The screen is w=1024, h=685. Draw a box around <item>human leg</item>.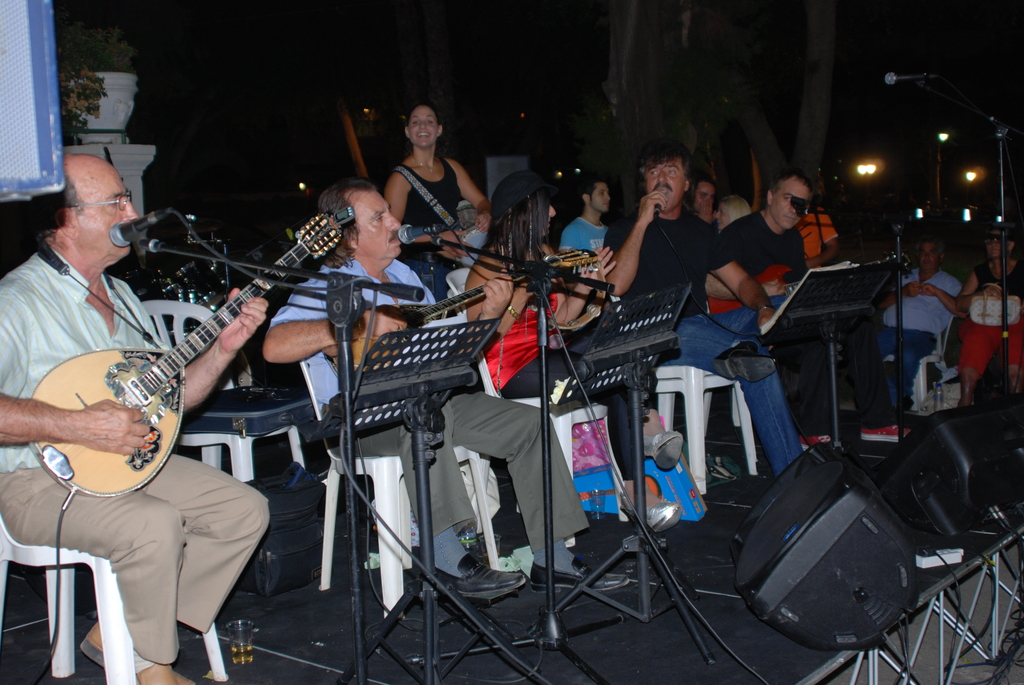
l=46, t=477, r=200, b=672.
